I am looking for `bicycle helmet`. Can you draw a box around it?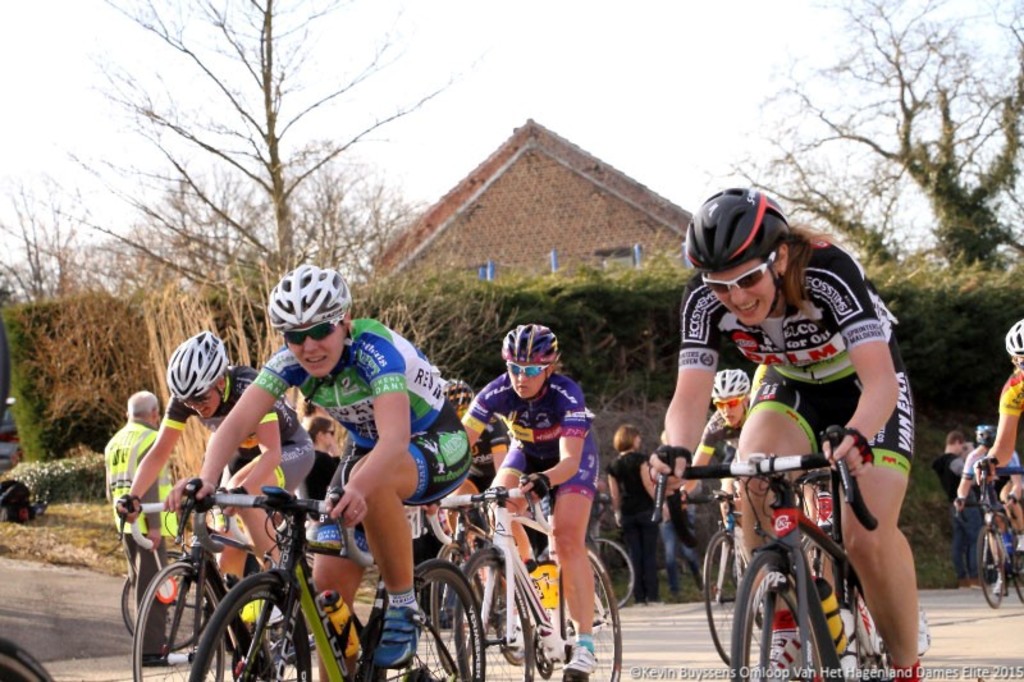
Sure, the bounding box is (503,316,559,366).
